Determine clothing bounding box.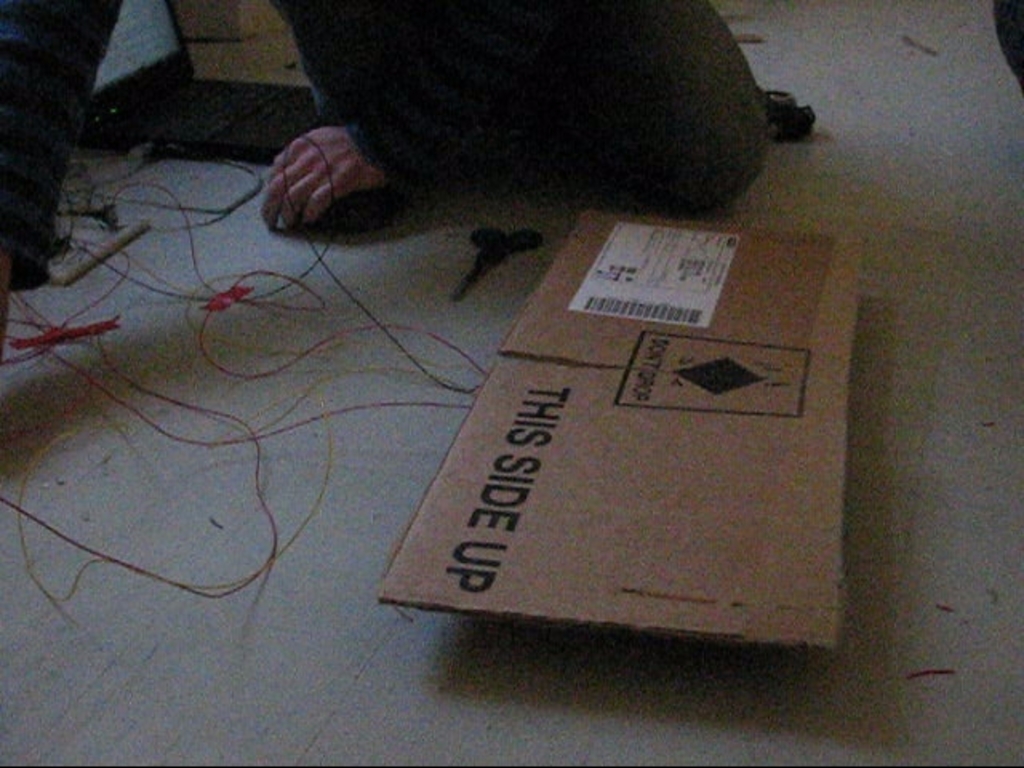
Determined: 0/0/126/291.
